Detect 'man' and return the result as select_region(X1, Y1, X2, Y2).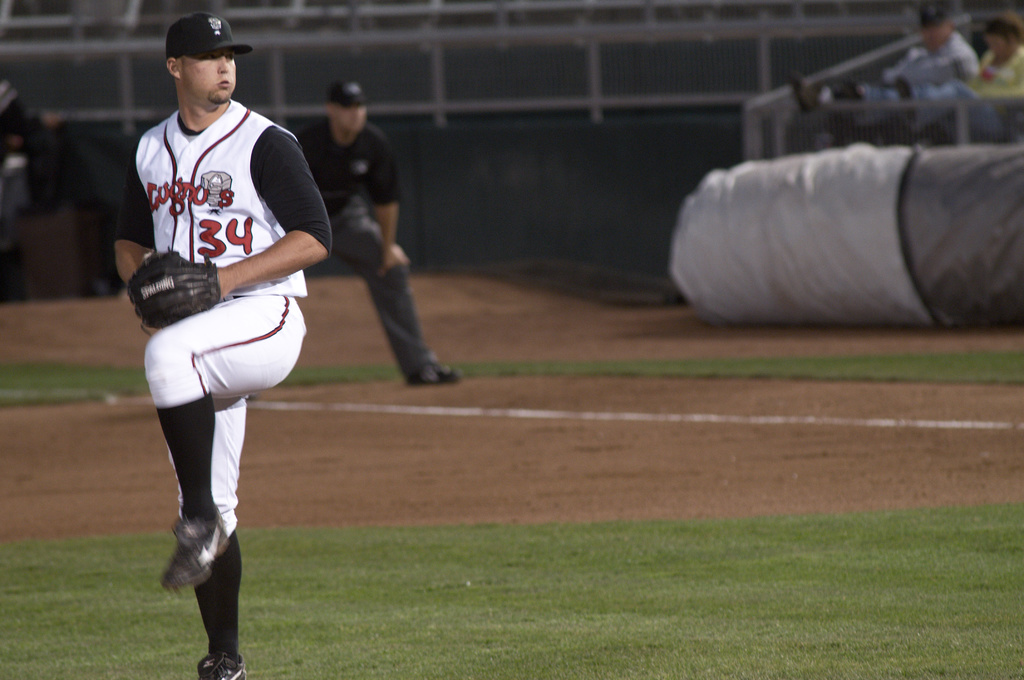
select_region(289, 85, 455, 397).
